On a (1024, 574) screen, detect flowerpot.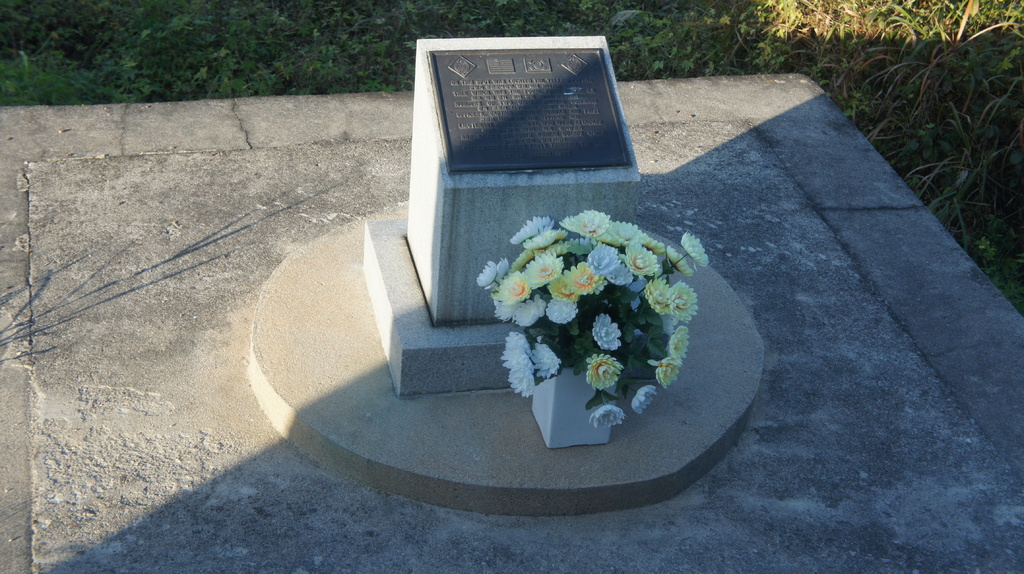
(x1=530, y1=360, x2=612, y2=454).
